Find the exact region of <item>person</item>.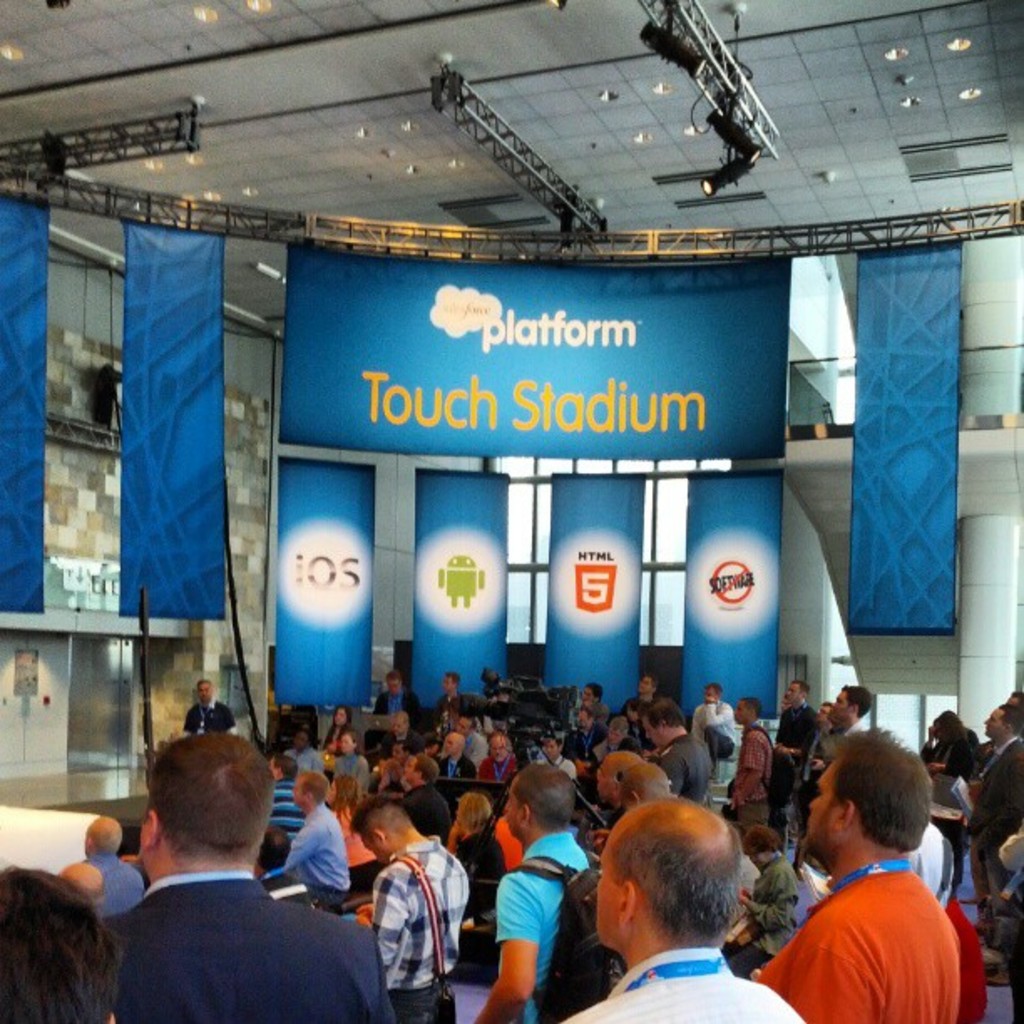
Exact region: [x1=457, y1=714, x2=487, y2=765].
